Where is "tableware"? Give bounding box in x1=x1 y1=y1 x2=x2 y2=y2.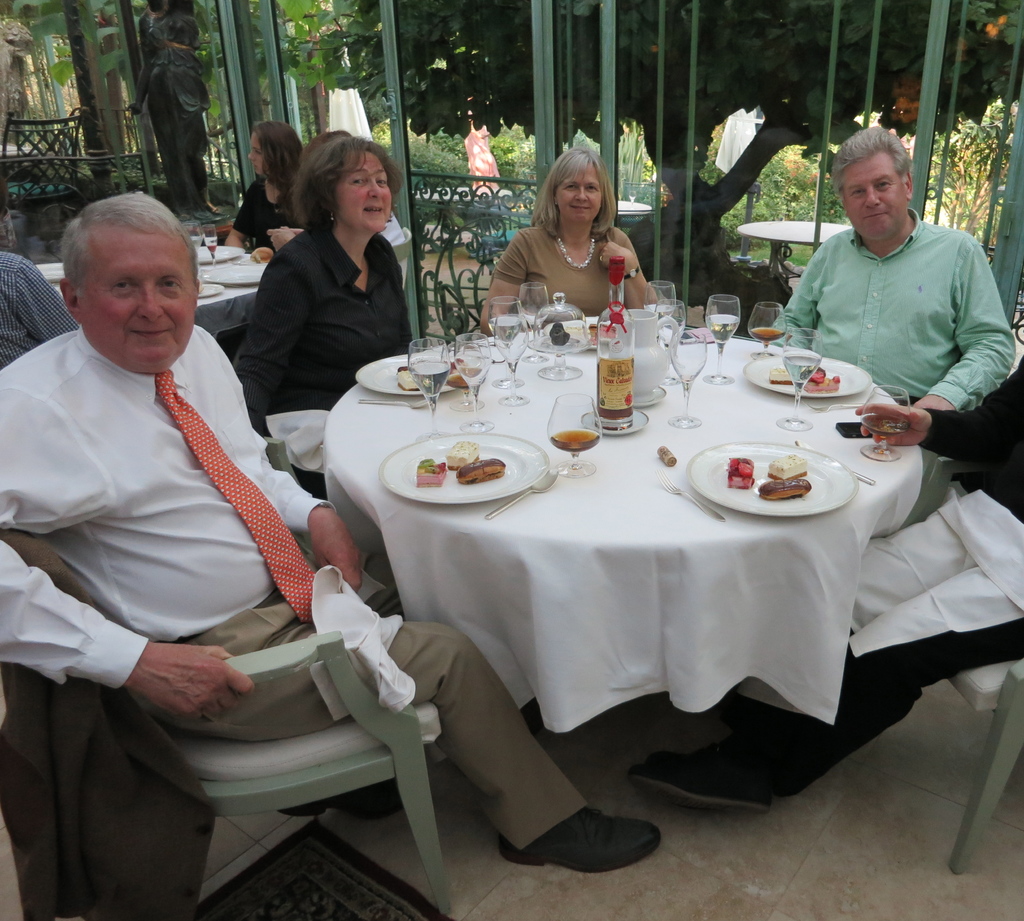
x1=545 y1=391 x2=600 y2=478.
